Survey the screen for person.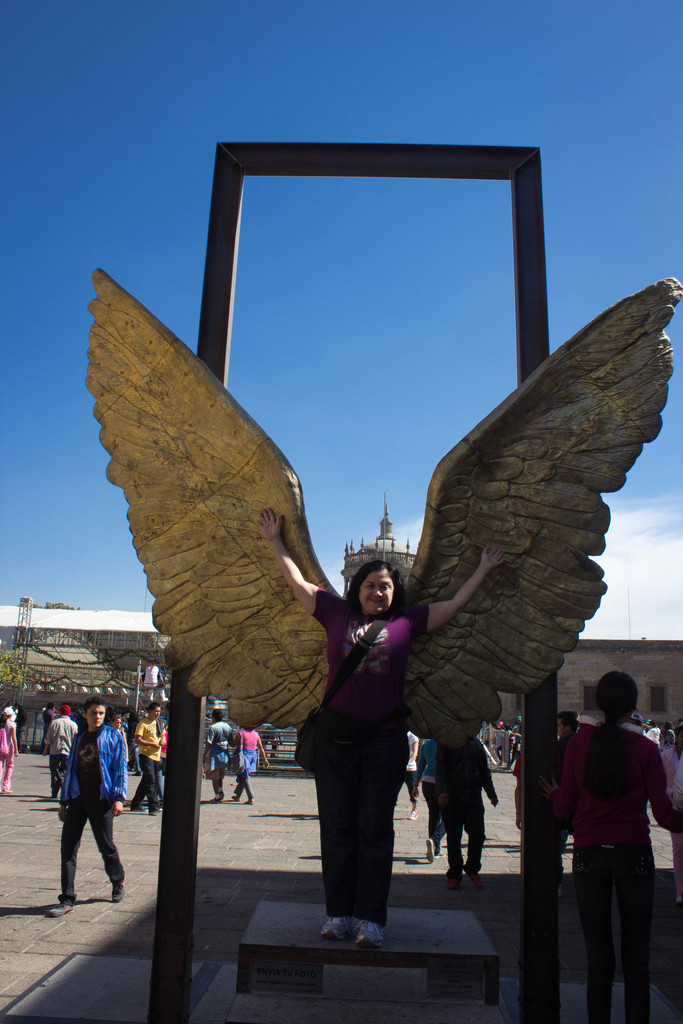
Survey found: <region>45, 708, 119, 912</region>.
